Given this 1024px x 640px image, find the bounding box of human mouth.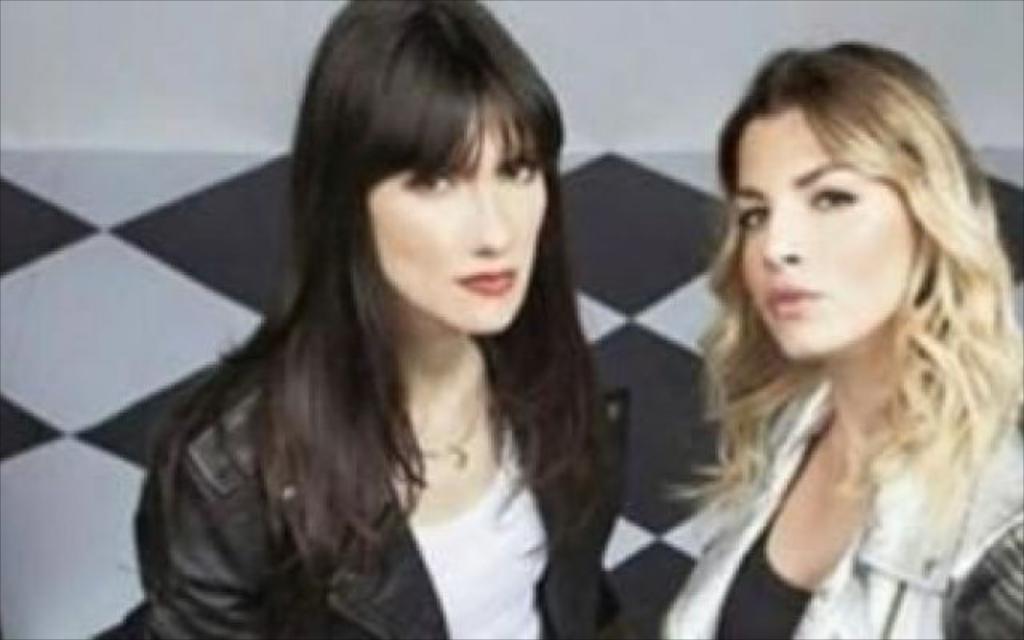
crop(762, 283, 824, 317).
